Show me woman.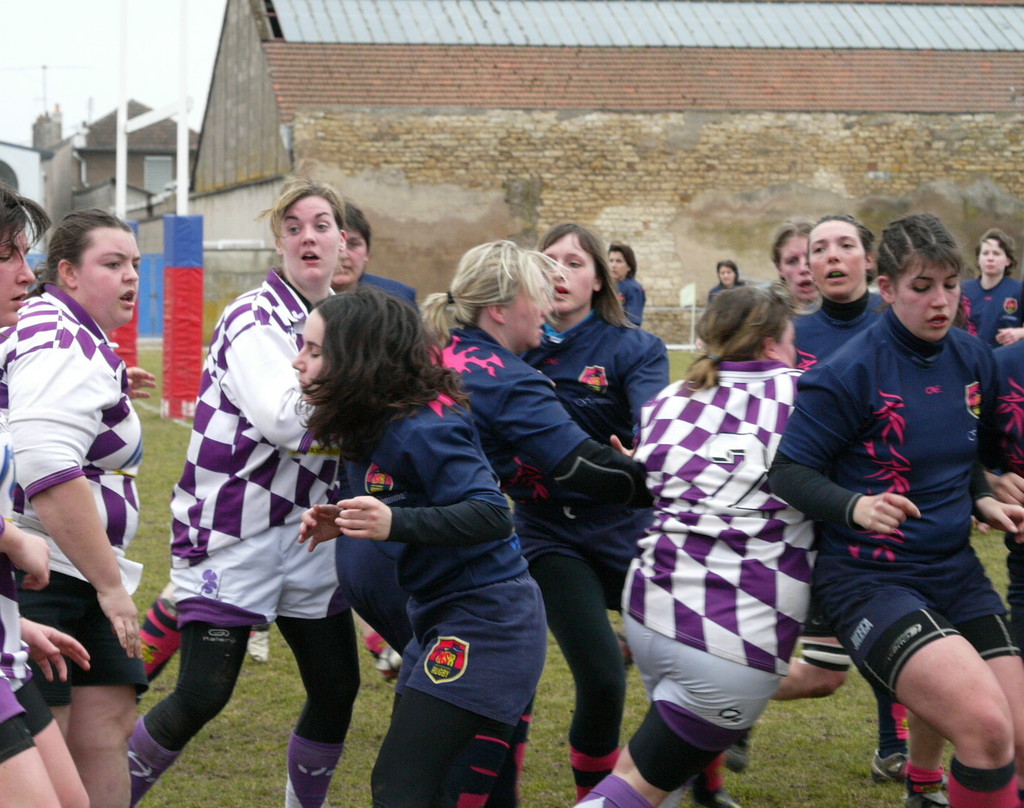
woman is here: bbox=(397, 235, 654, 539).
